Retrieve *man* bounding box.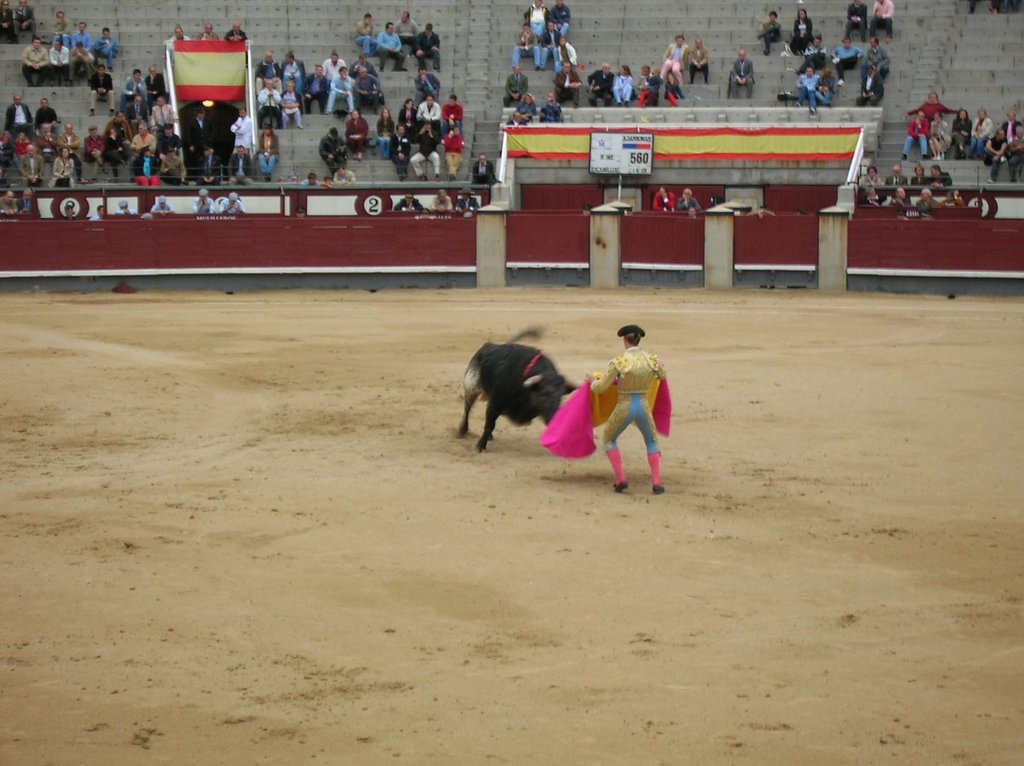
Bounding box: 724, 47, 756, 99.
